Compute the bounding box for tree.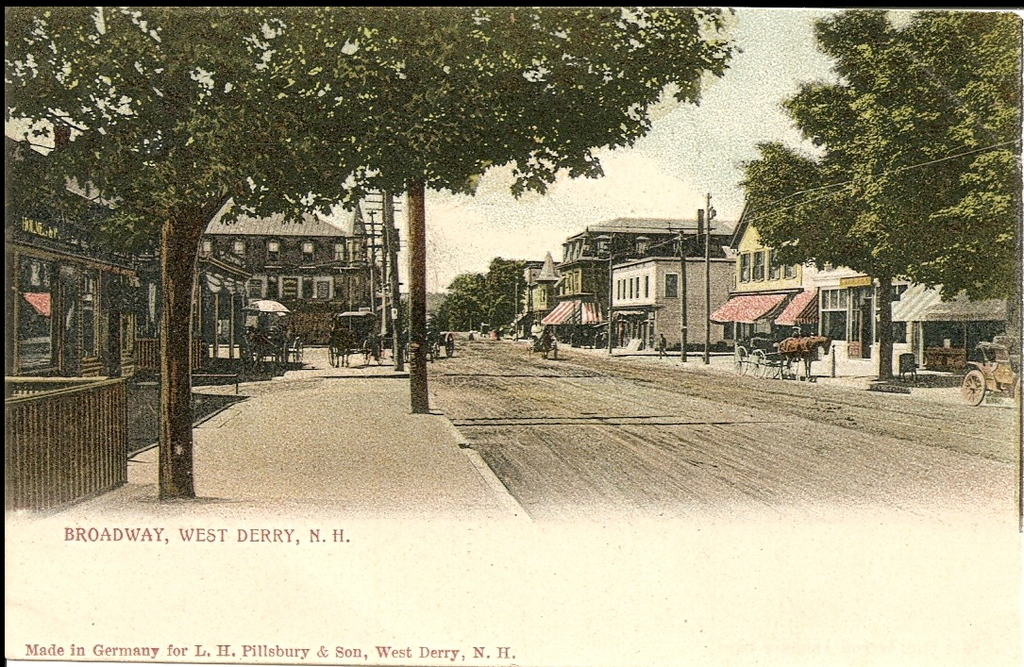
[x1=363, y1=5, x2=742, y2=415].
